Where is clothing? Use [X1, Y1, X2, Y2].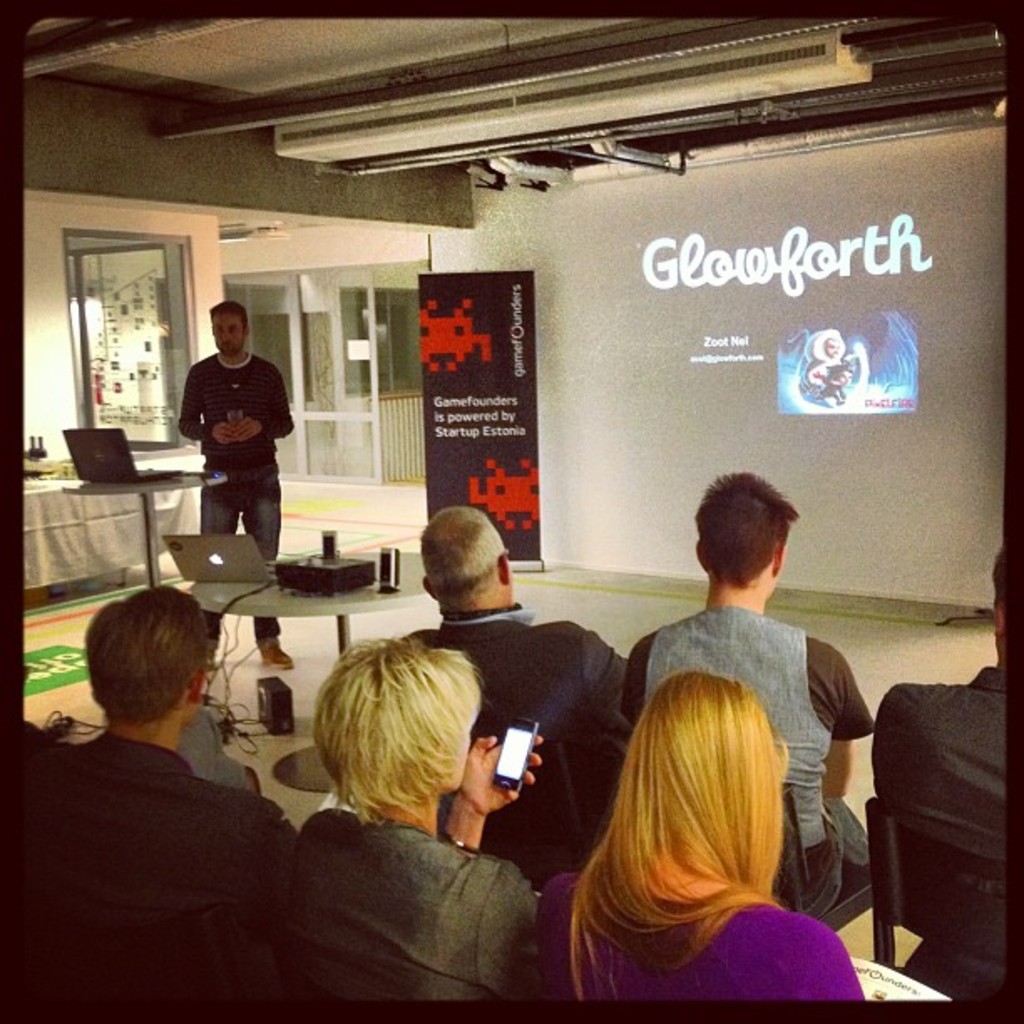
[202, 453, 281, 554].
